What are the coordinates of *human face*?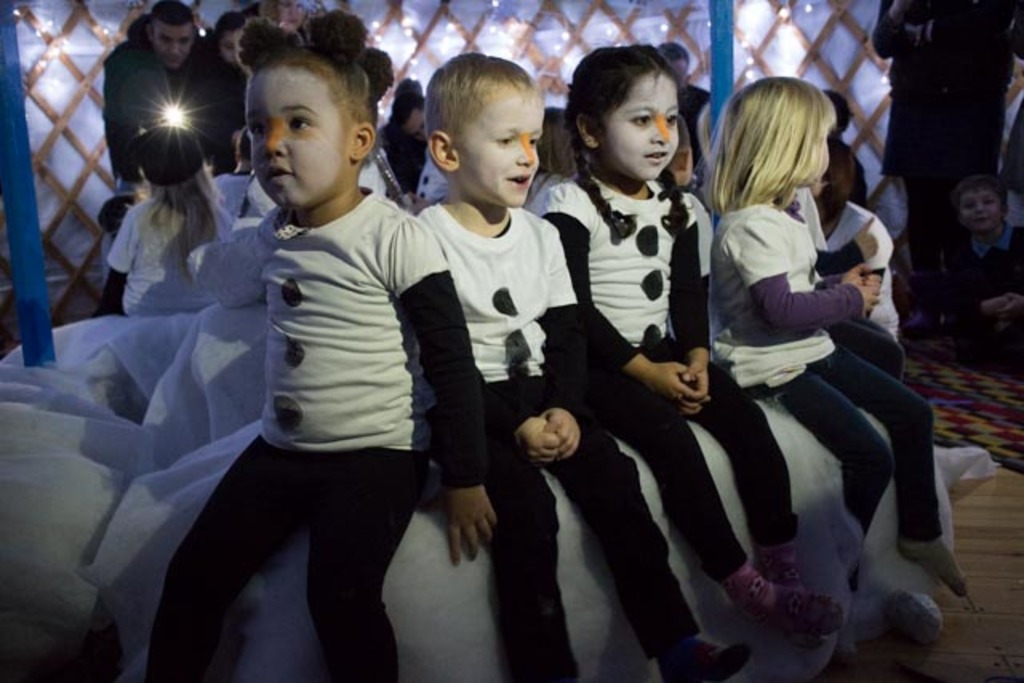
669/58/690/80.
